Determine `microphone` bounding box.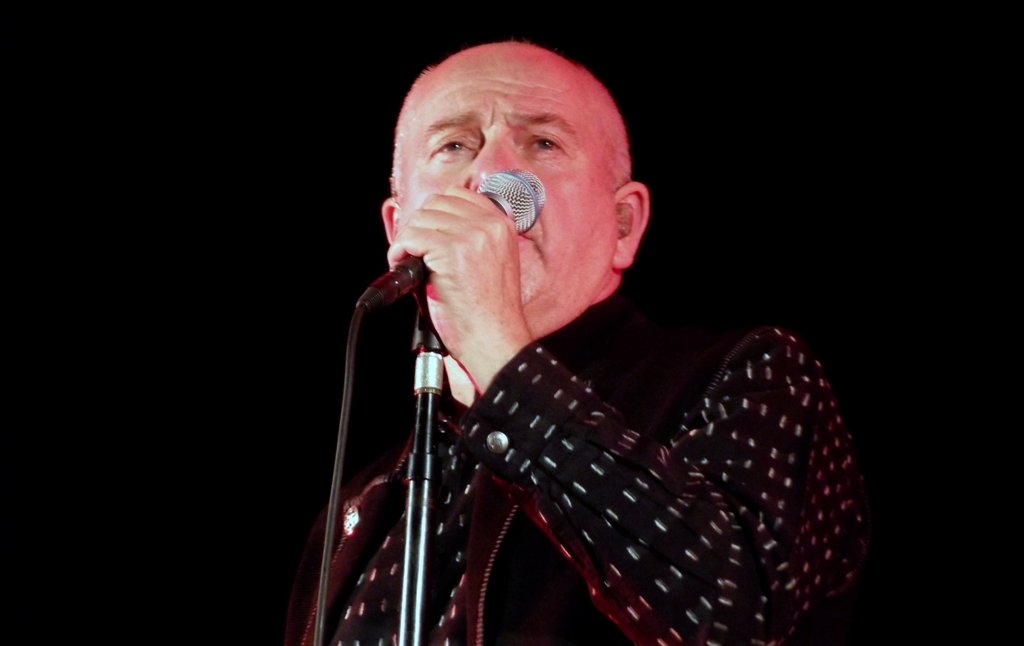
Determined: rect(351, 166, 548, 318).
